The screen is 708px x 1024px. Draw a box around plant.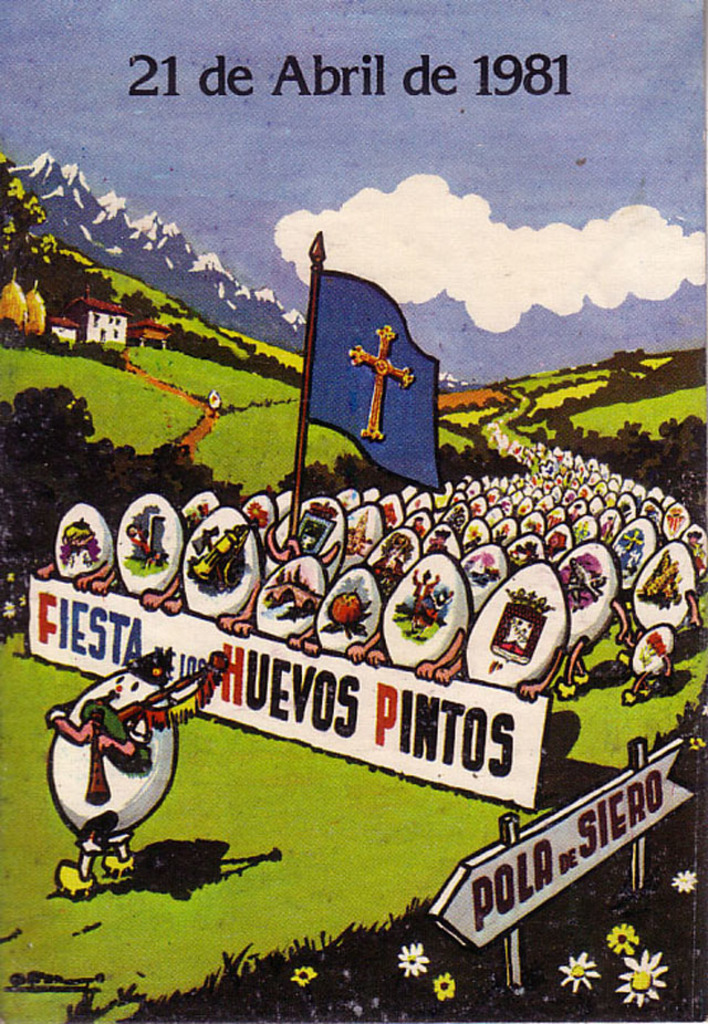
513:318:707:437.
